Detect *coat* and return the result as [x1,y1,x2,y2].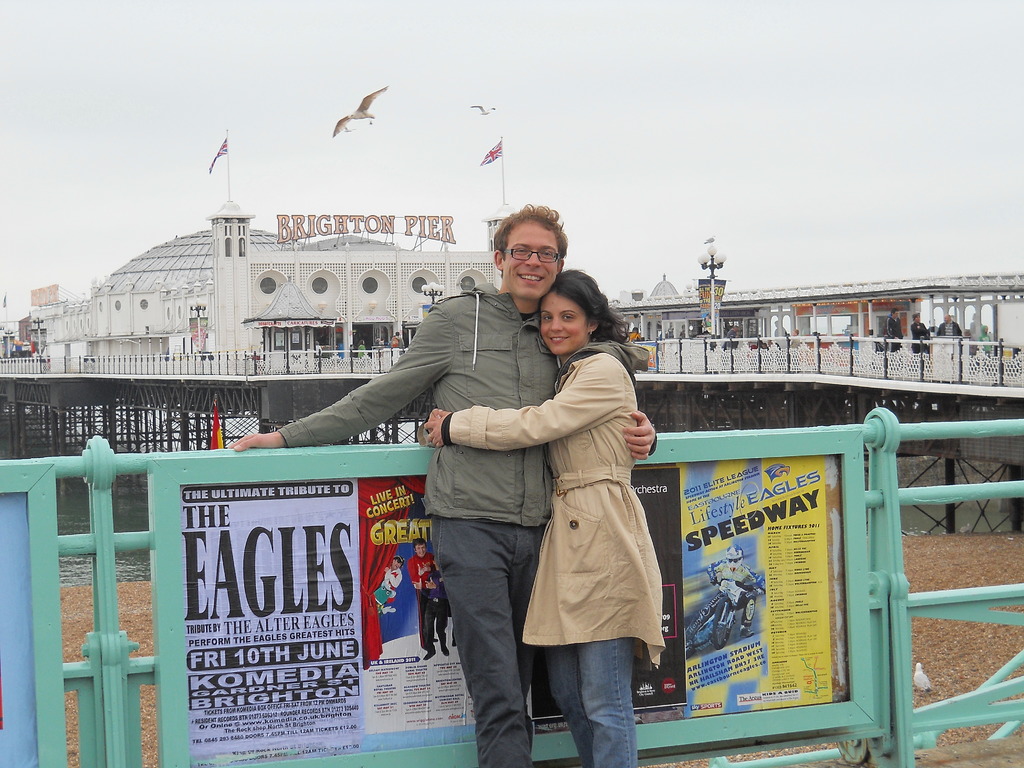
[276,285,579,529].
